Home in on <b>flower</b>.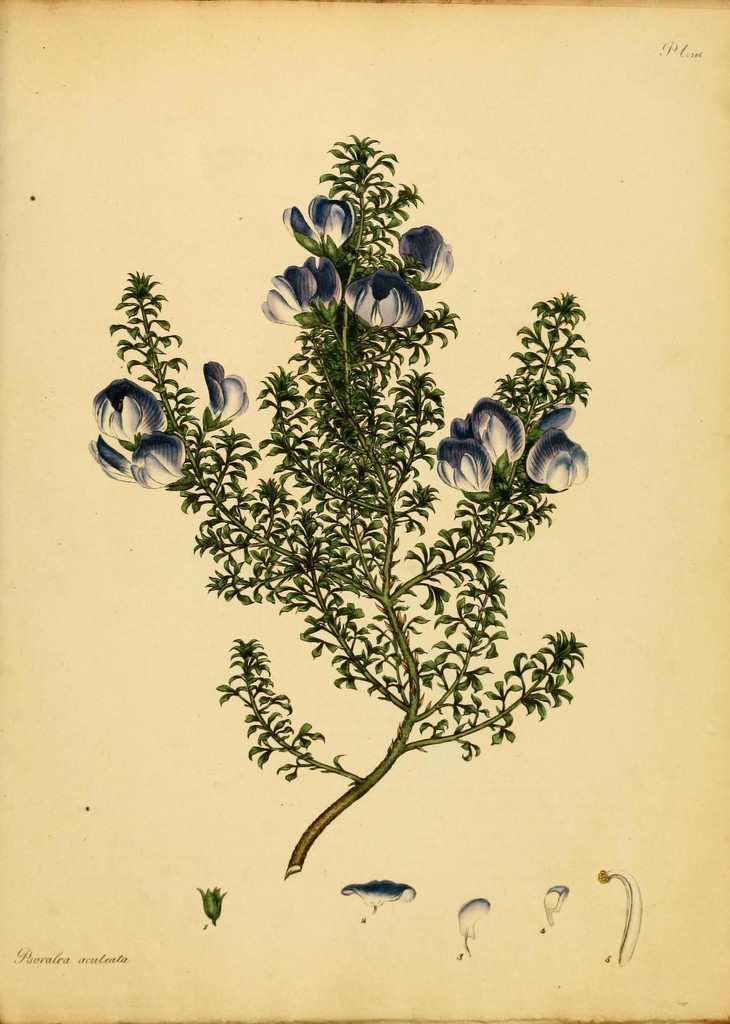
Homed in at bbox(286, 188, 363, 273).
